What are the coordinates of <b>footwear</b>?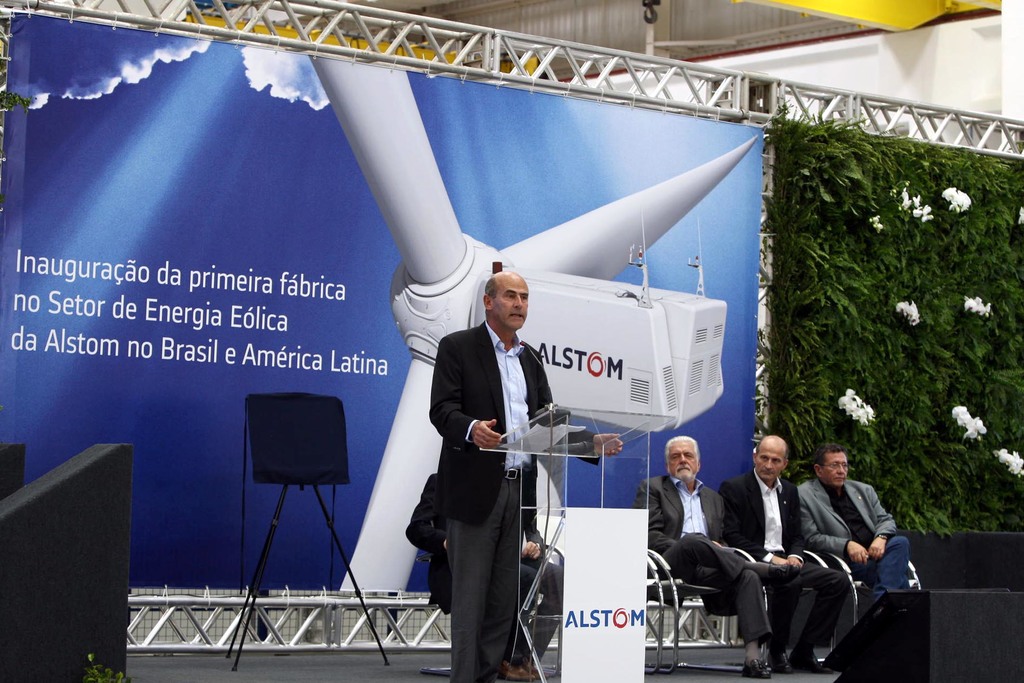
x1=792 y1=646 x2=837 y2=673.
